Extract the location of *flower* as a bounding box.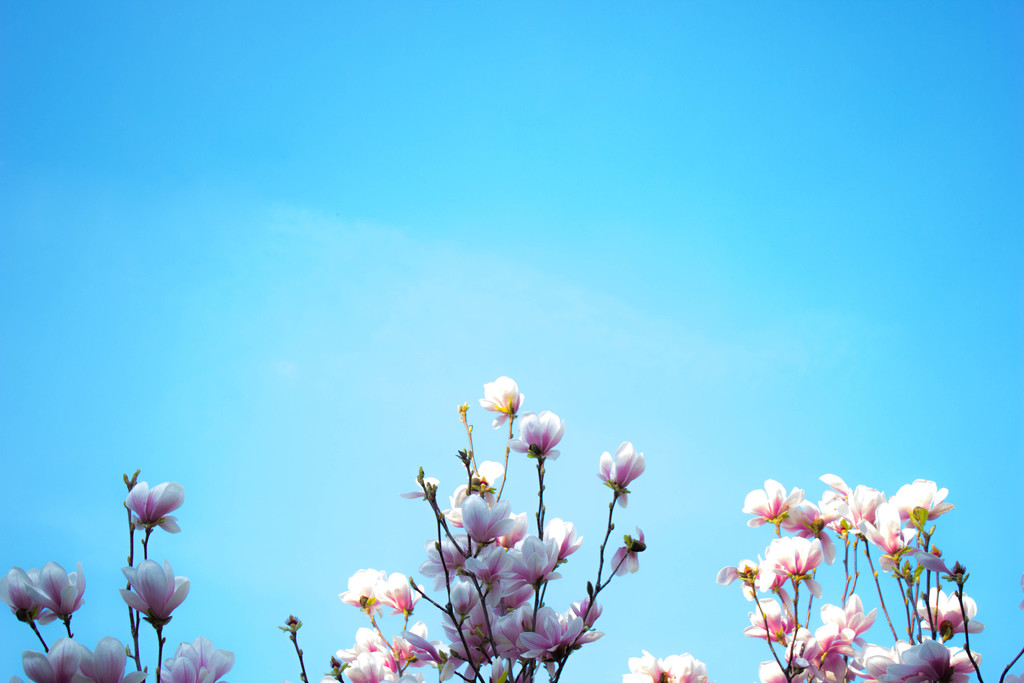
341:645:383:682.
